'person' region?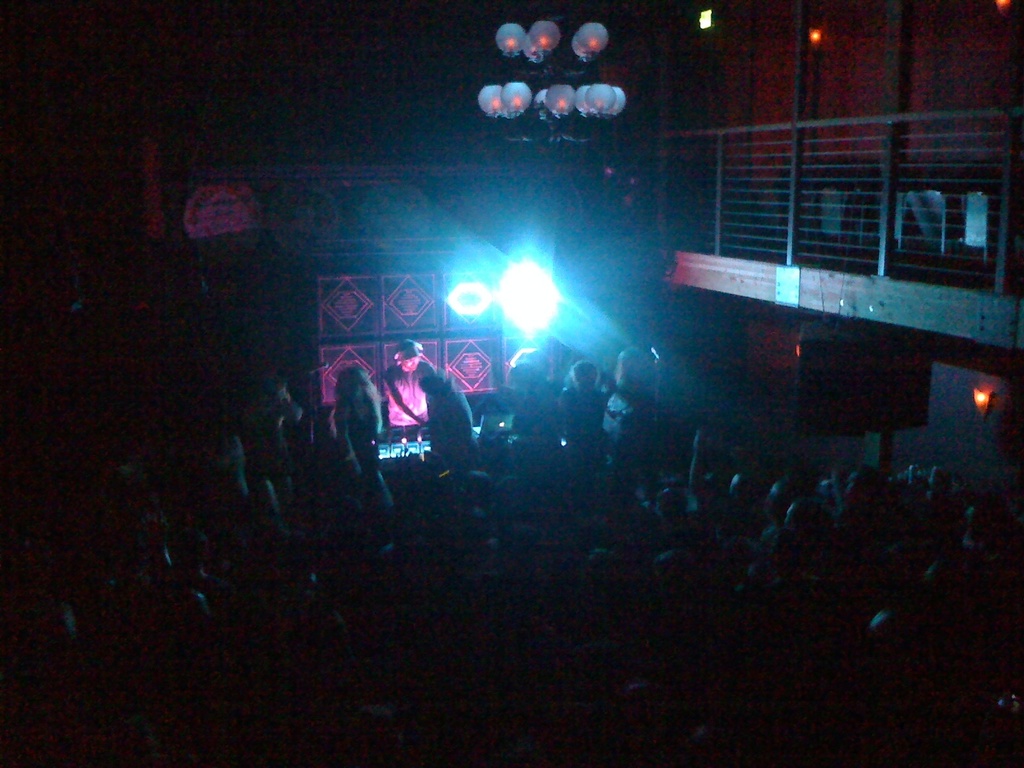
locate(380, 335, 435, 425)
